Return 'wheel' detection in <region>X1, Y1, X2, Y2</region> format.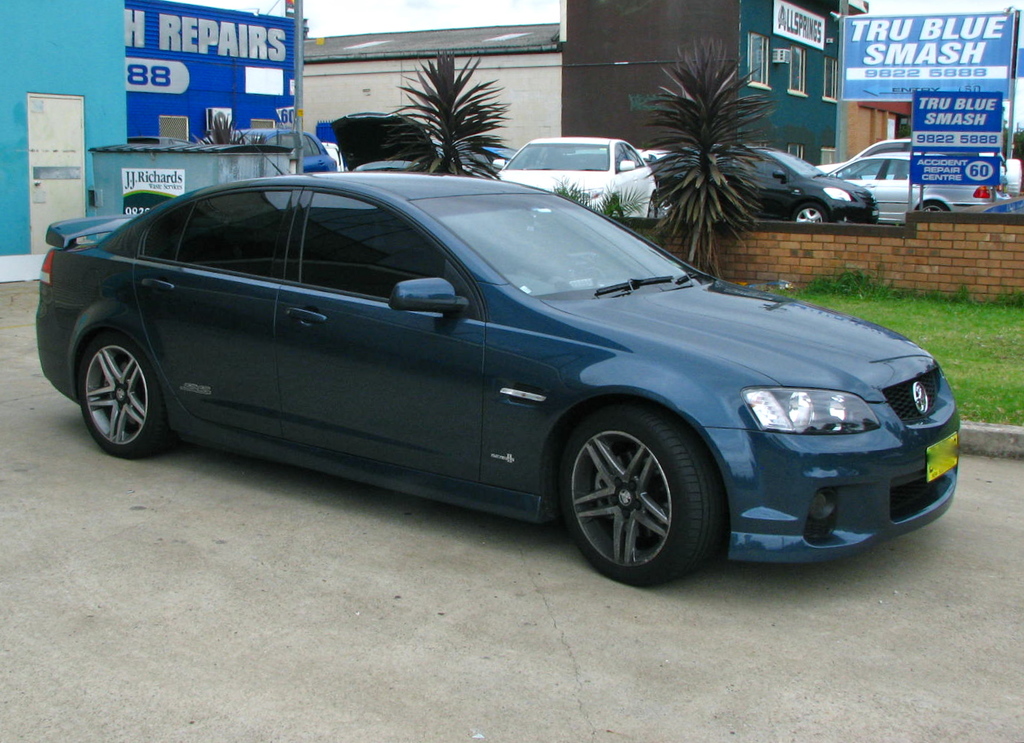
<region>75, 336, 182, 463</region>.
